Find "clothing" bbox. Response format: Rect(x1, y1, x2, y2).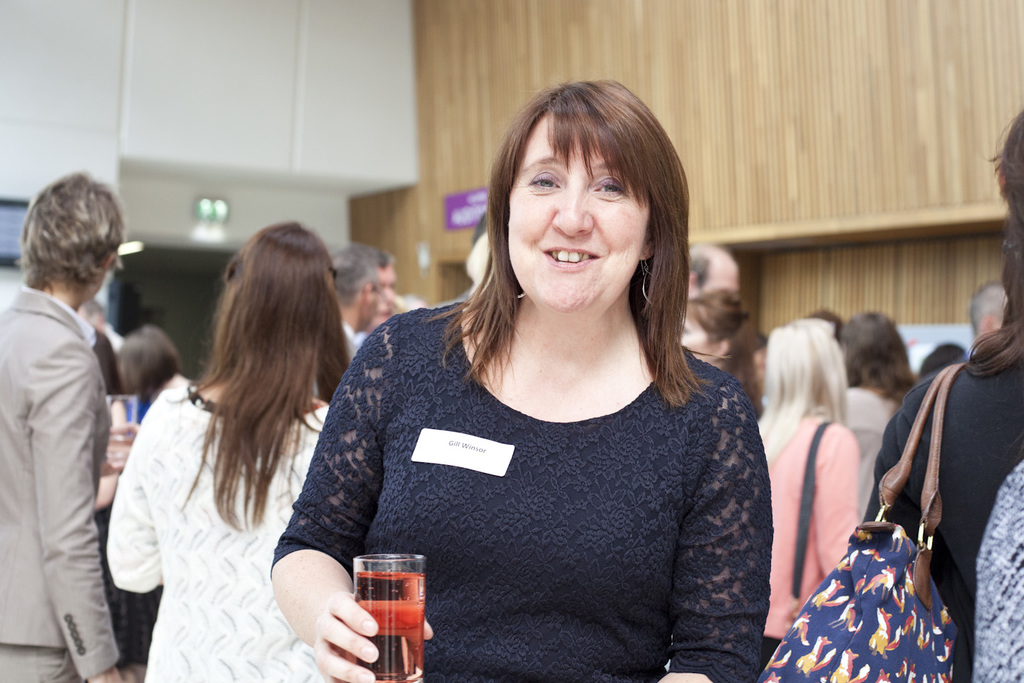
Rect(107, 369, 342, 682).
